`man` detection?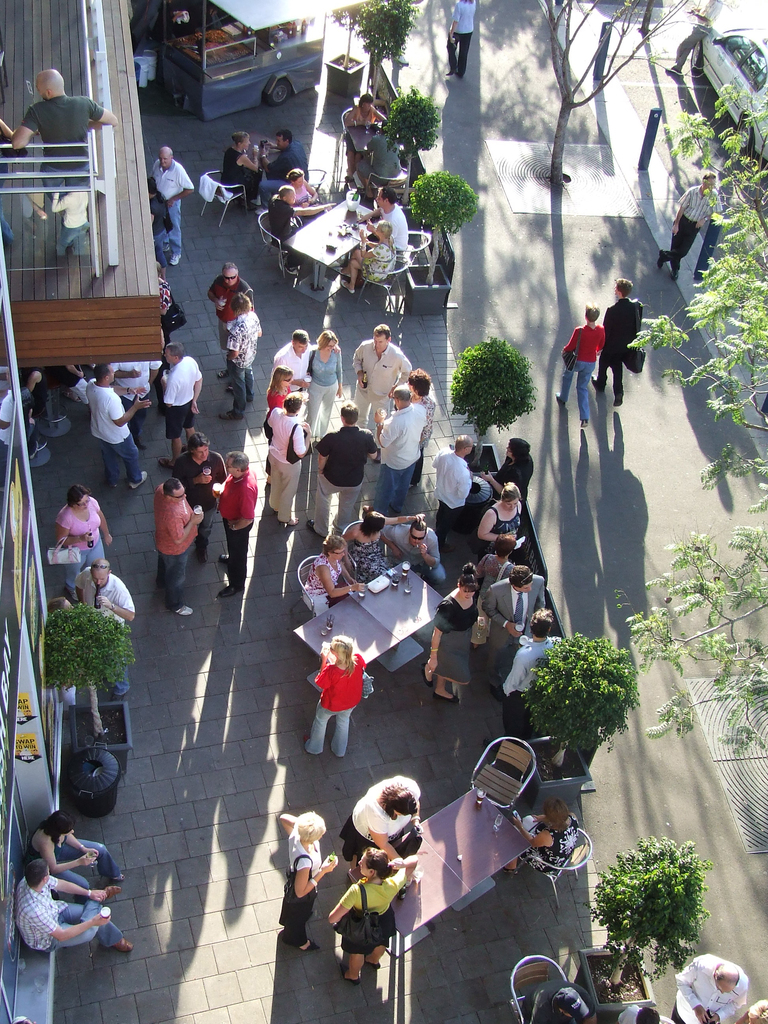
(x1=358, y1=188, x2=413, y2=254)
